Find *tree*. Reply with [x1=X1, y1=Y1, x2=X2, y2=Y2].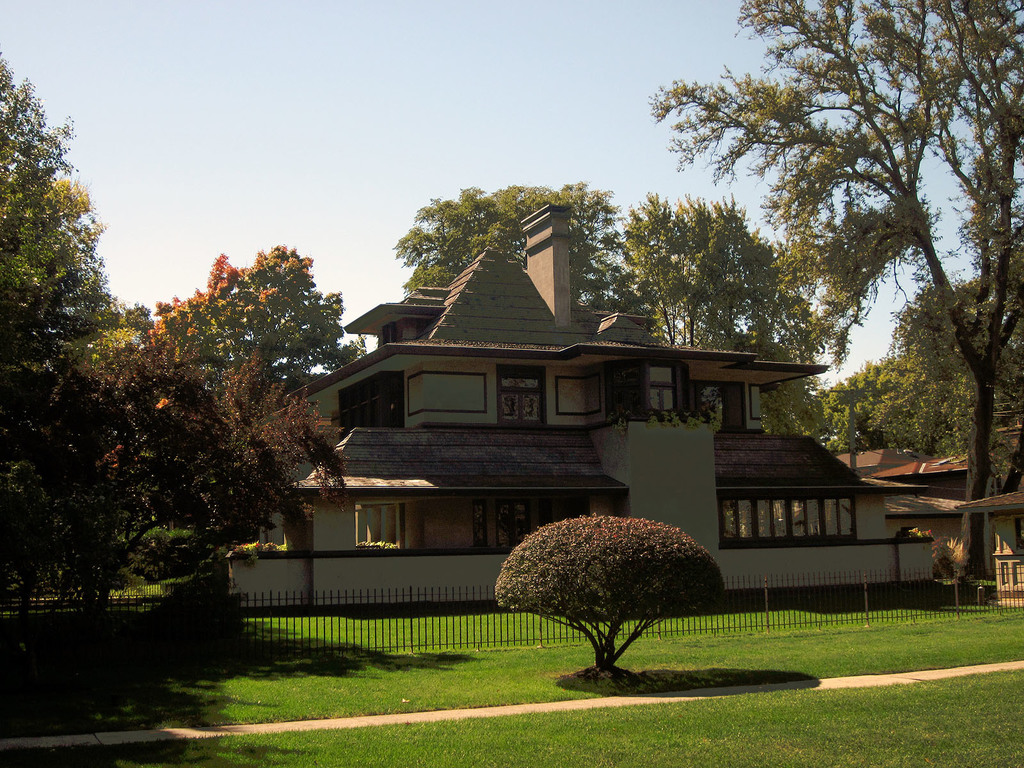
[x1=0, y1=33, x2=138, y2=626].
